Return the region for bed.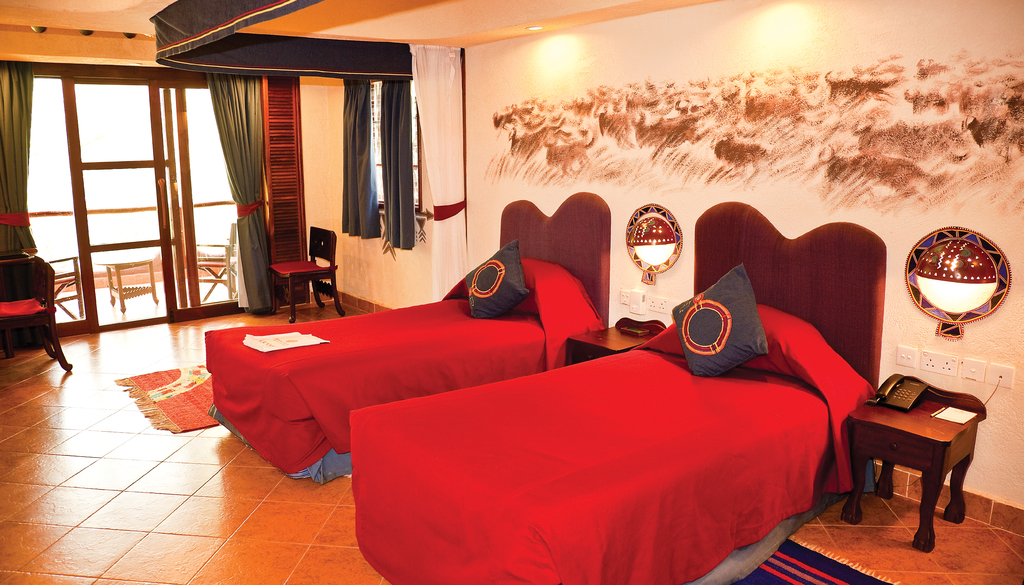
bbox=[339, 198, 891, 584].
